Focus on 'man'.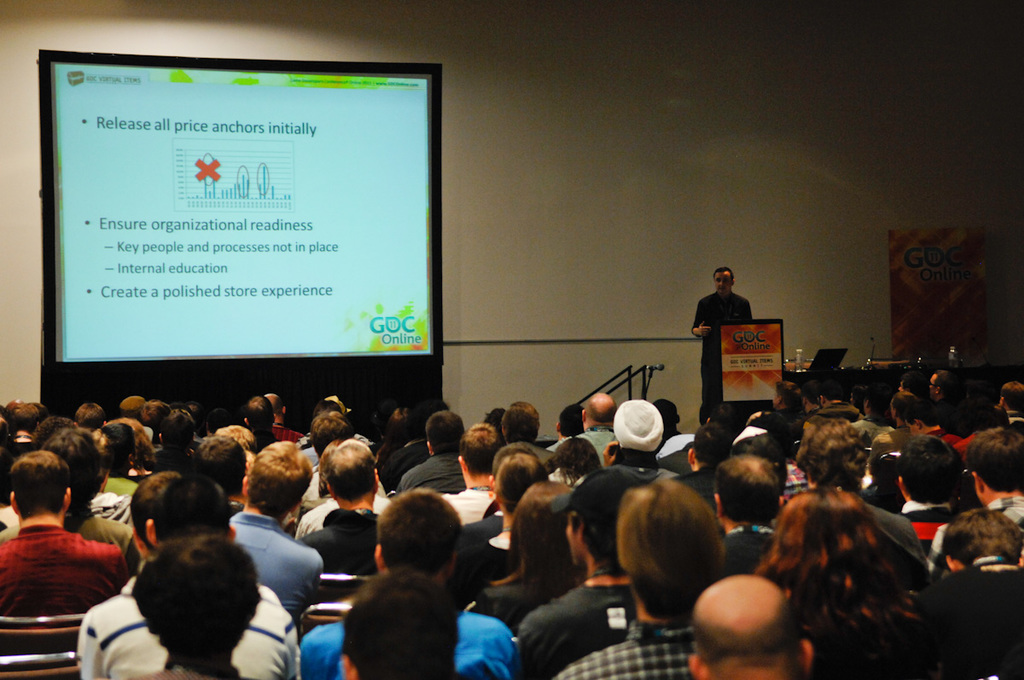
Focused at [497,398,552,469].
